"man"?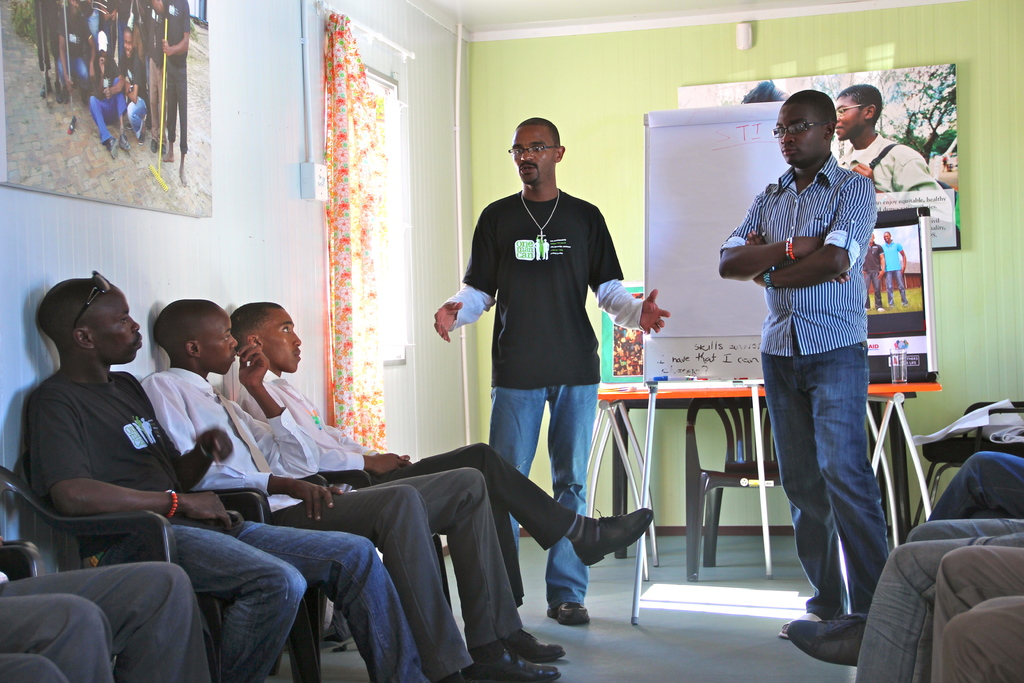
<box>788,458,1023,670</box>
